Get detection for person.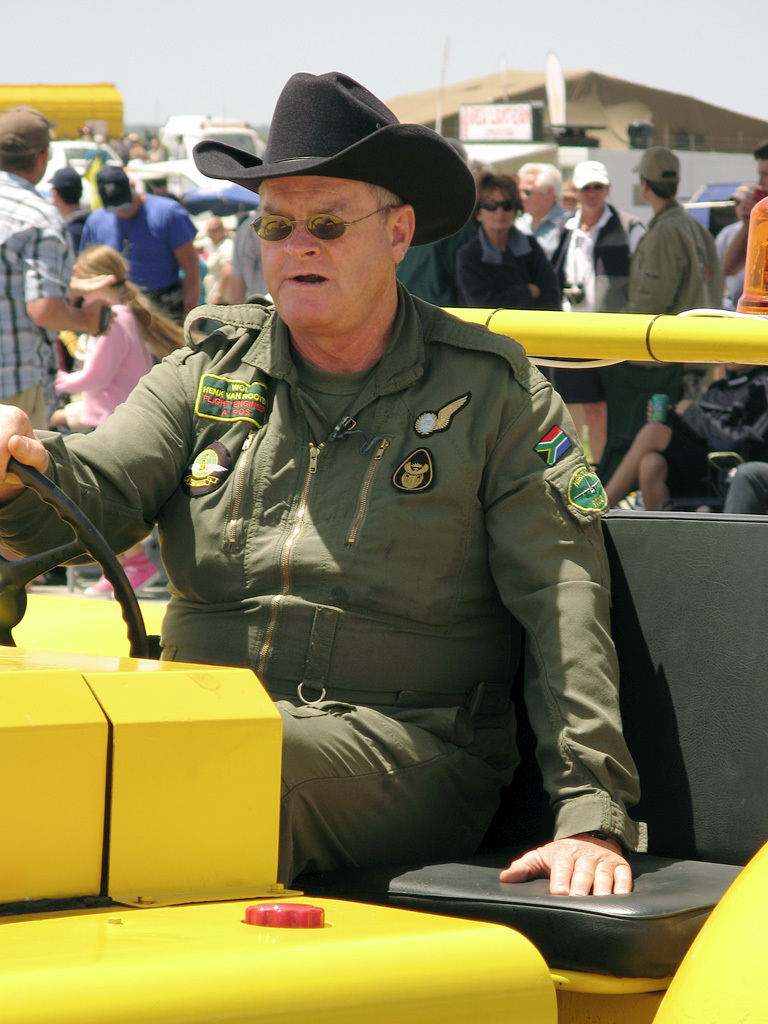
Detection: pyautogui.locateOnScreen(509, 159, 578, 262).
